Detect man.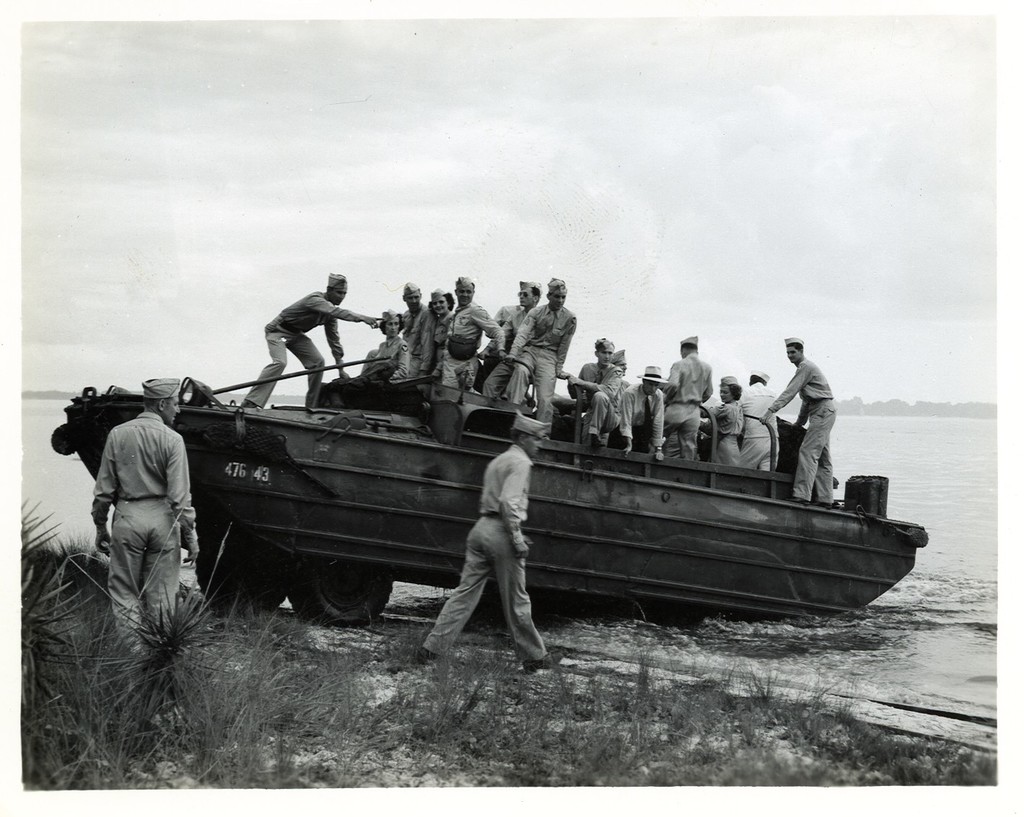
Detected at bbox=(668, 336, 712, 463).
